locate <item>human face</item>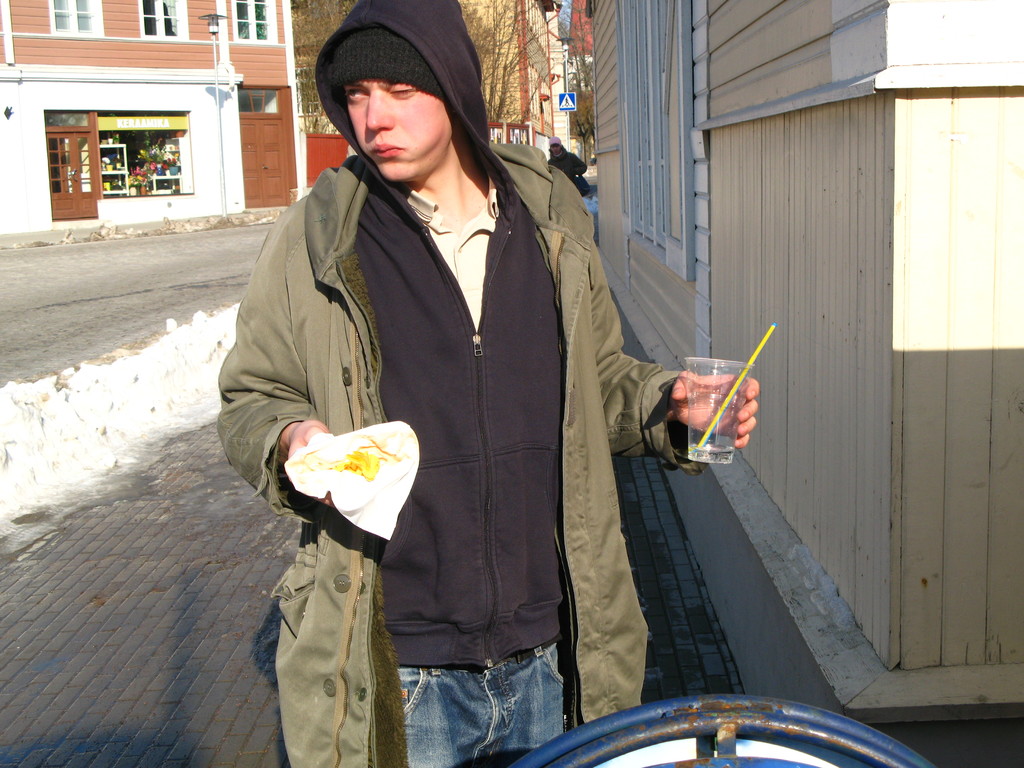
bbox(344, 73, 456, 180)
